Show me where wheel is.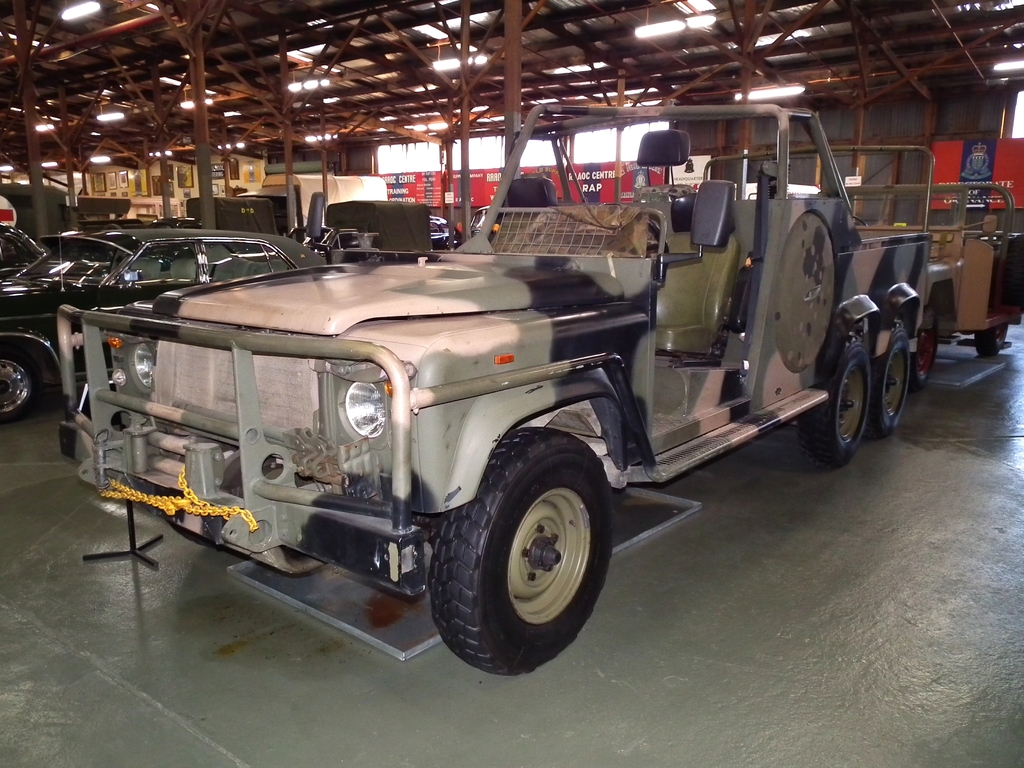
wheel is at box=[1, 342, 47, 423].
